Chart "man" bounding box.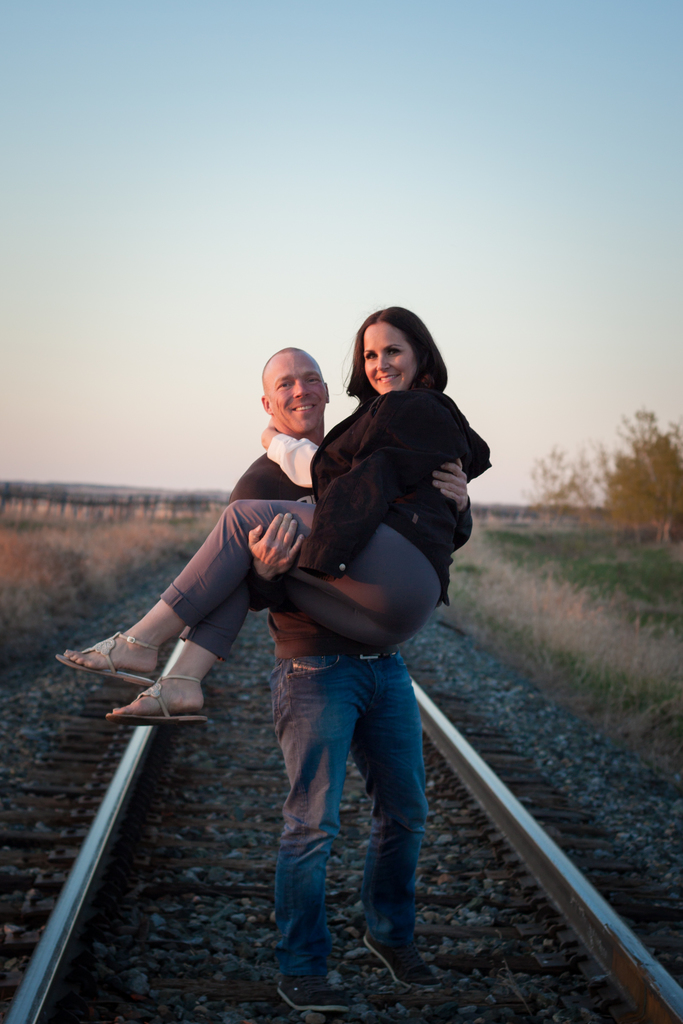
Charted: pyautogui.locateOnScreen(225, 346, 468, 1008).
